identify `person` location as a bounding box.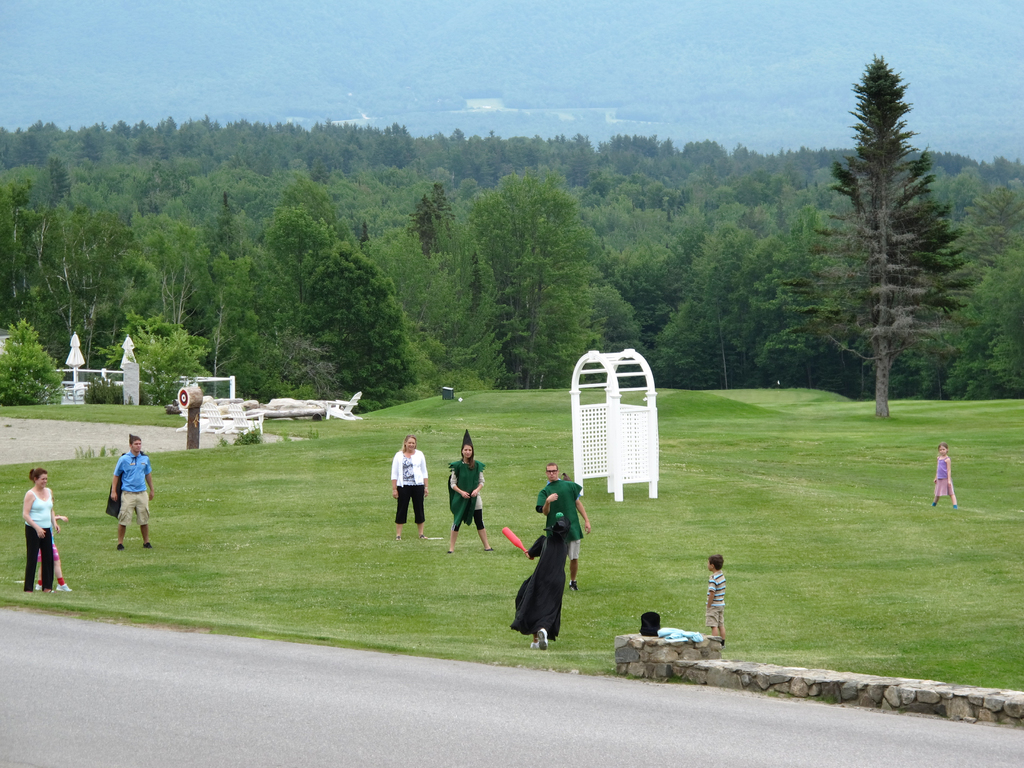
Rect(705, 549, 730, 653).
